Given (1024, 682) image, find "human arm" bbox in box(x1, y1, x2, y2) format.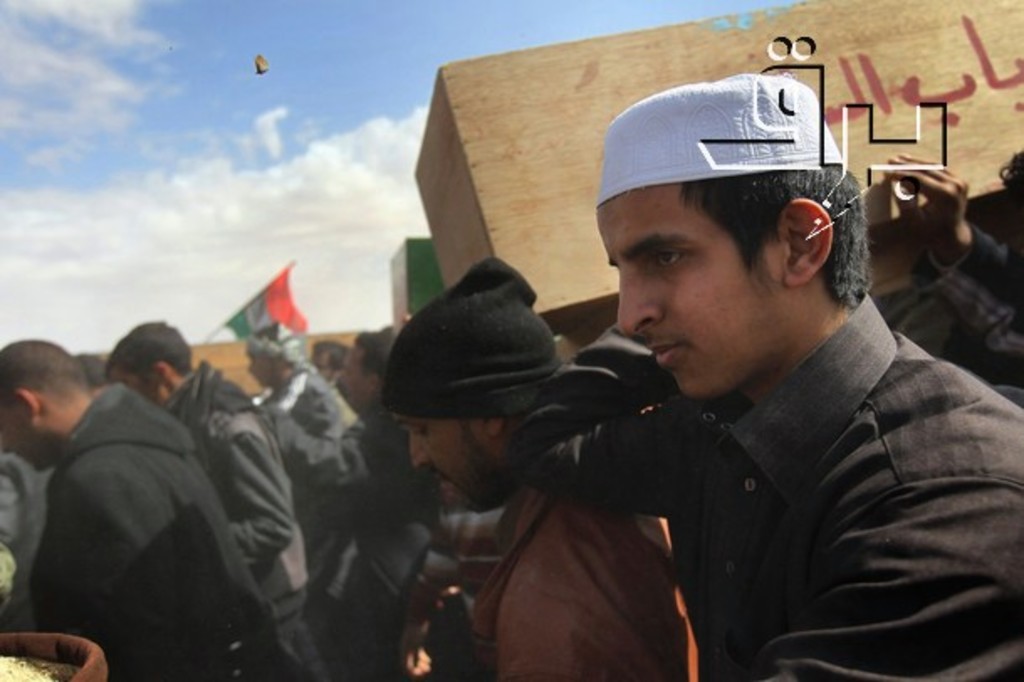
box(230, 428, 290, 573).
